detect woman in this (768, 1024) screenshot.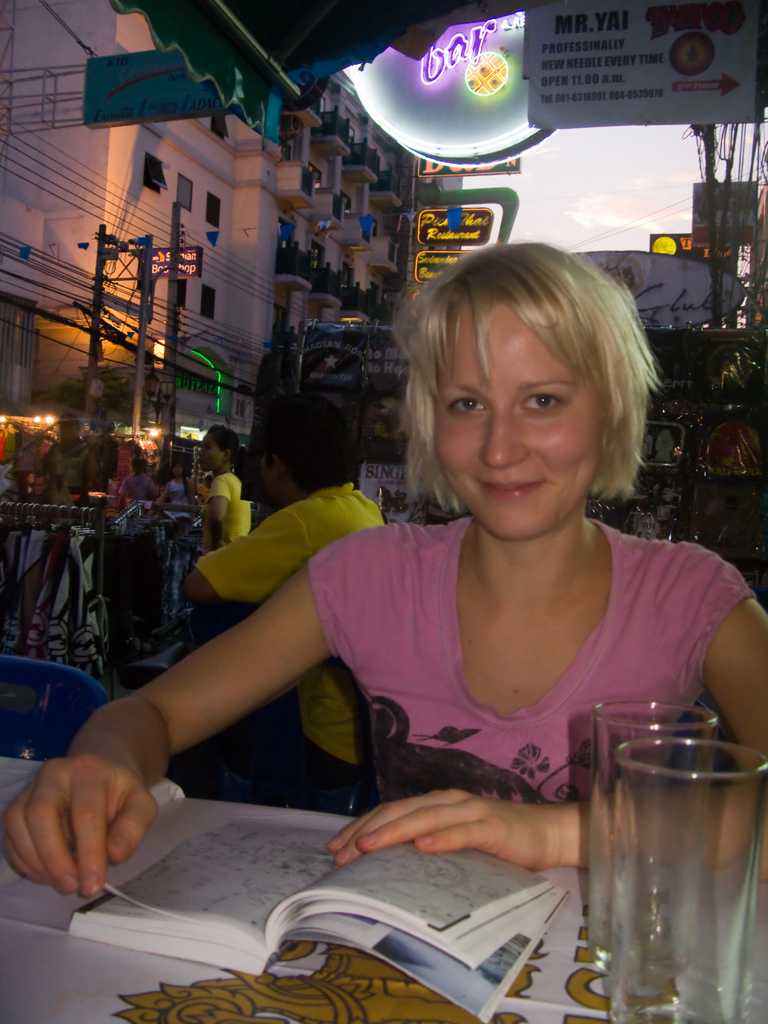
Detection: [196, 427, 257, 563].
